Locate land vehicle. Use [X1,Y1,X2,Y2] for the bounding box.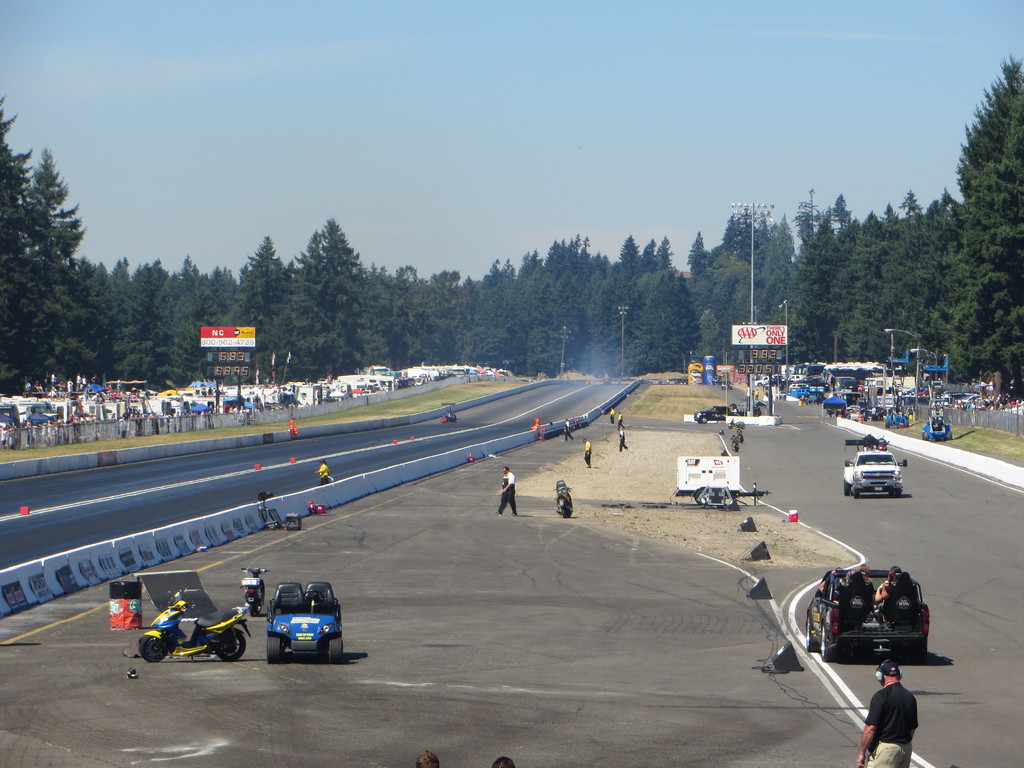
[138,588,252,660].
